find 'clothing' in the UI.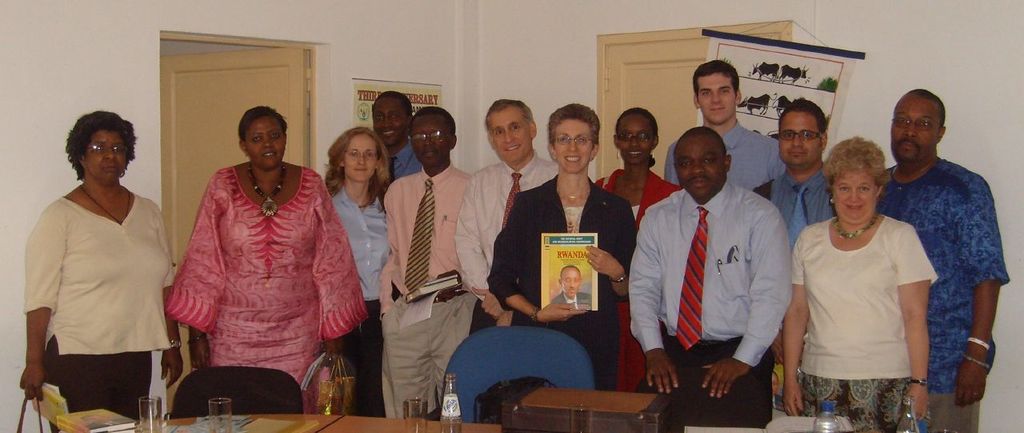
UI element at {"left": 548, "top": 287, "right": 588, "bottom": 311}.
